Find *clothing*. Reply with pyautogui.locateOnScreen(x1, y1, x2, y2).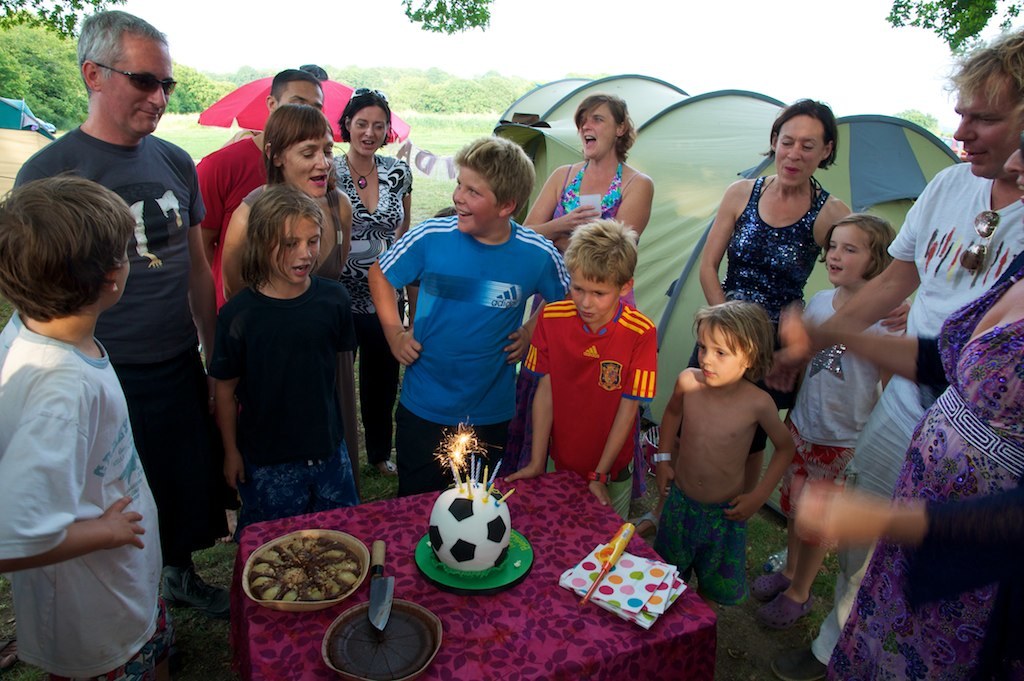
pyautogui.locateOnScreen(205, 269, 359, 456).
